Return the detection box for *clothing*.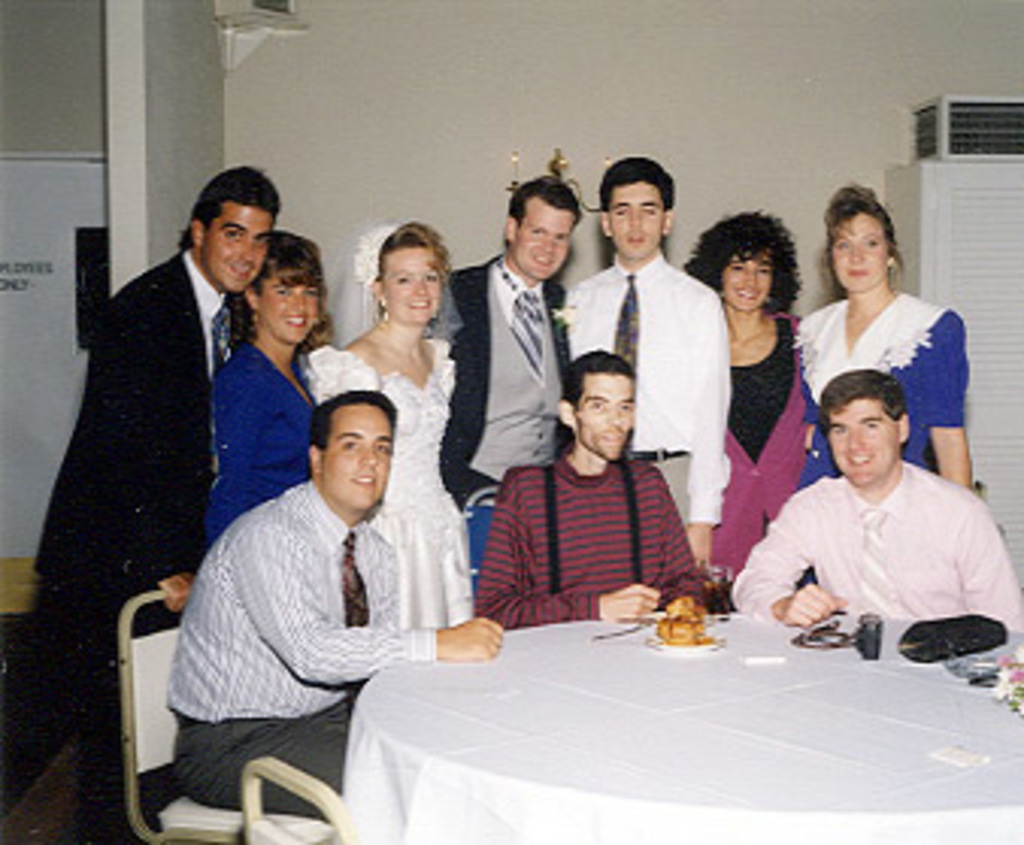
box(718, 388, 1015, 675).
